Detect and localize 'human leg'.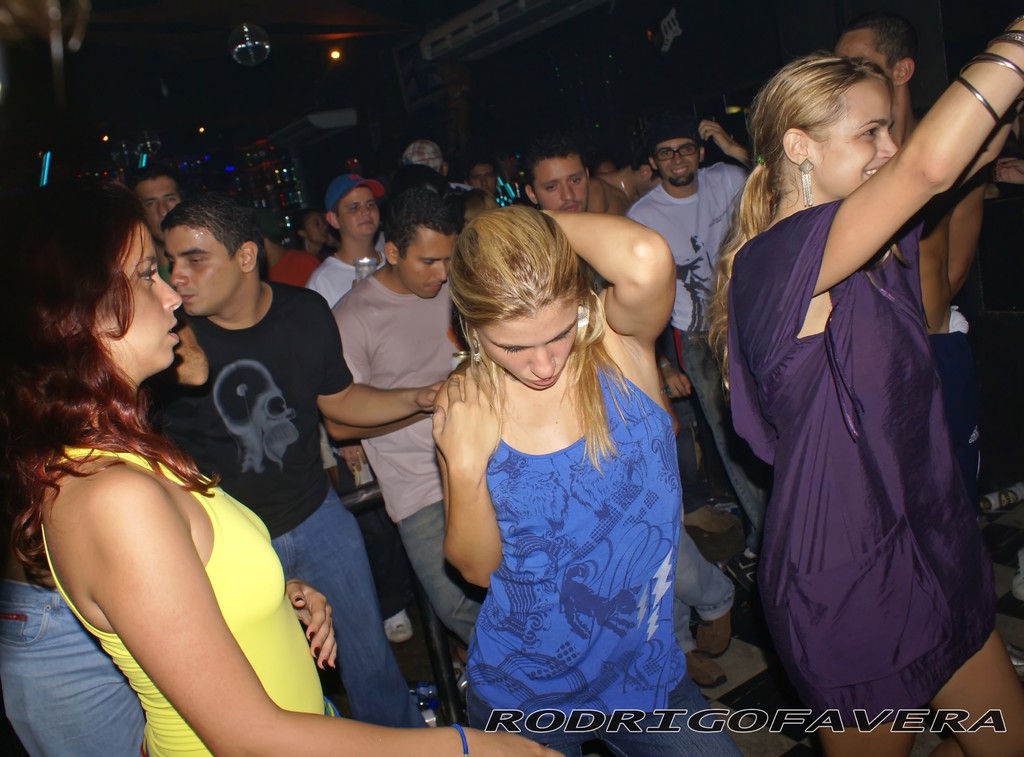
Localized at box=[4, 589, 132, 756].
